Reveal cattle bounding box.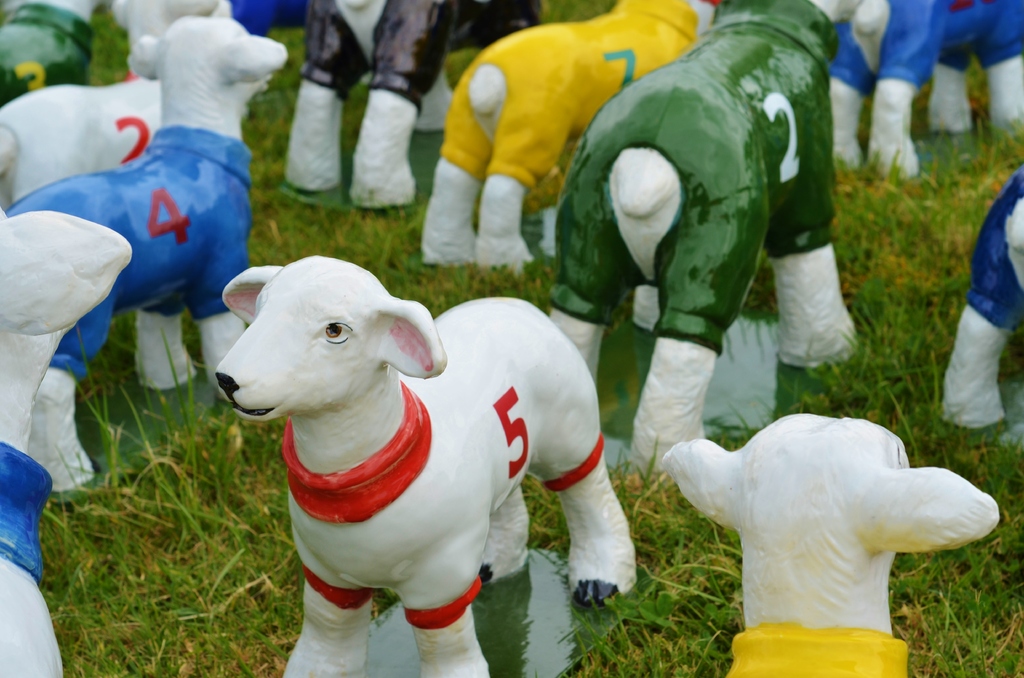
Revealed: 939/170/1023/434.
